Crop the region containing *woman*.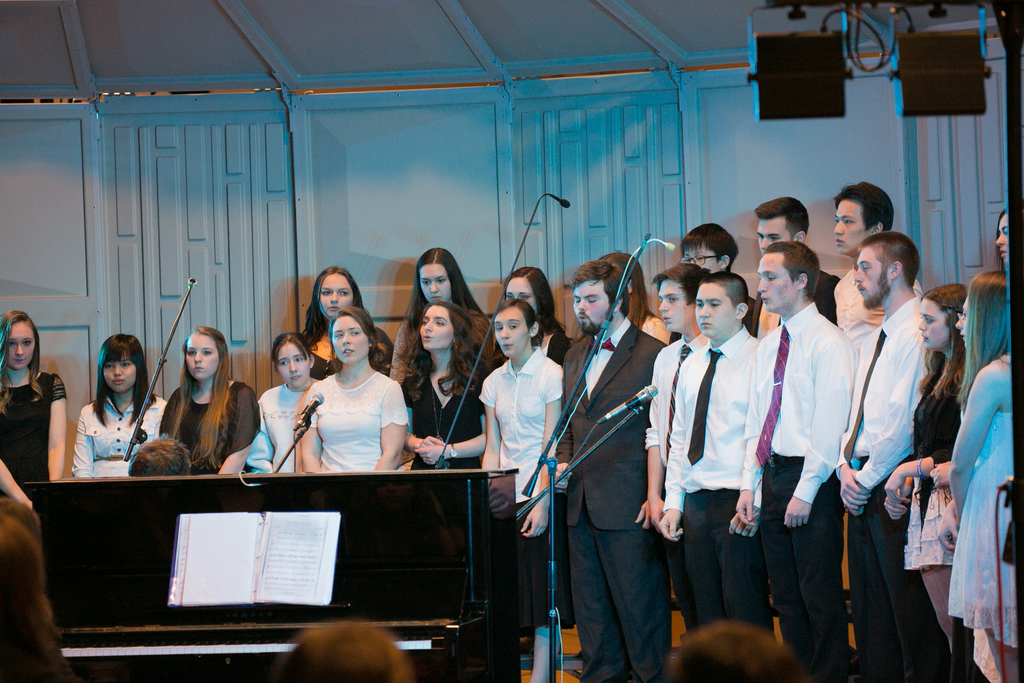
Crop region: bbox=[993, 208, 1010, 267].
